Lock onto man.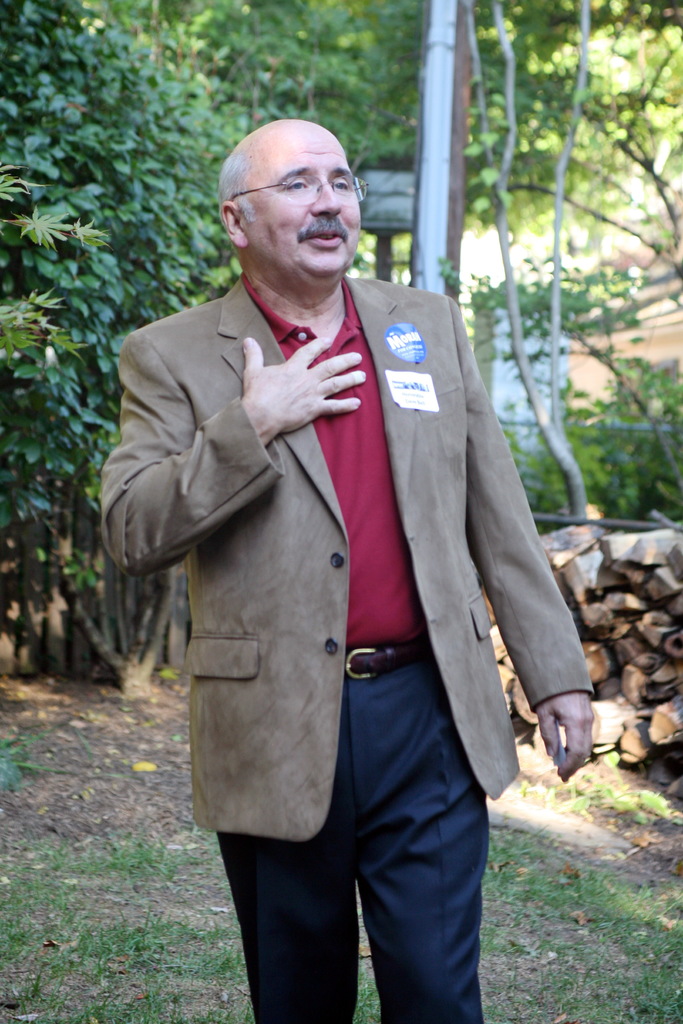
Locked: box(98, 118, 595, 1023).
